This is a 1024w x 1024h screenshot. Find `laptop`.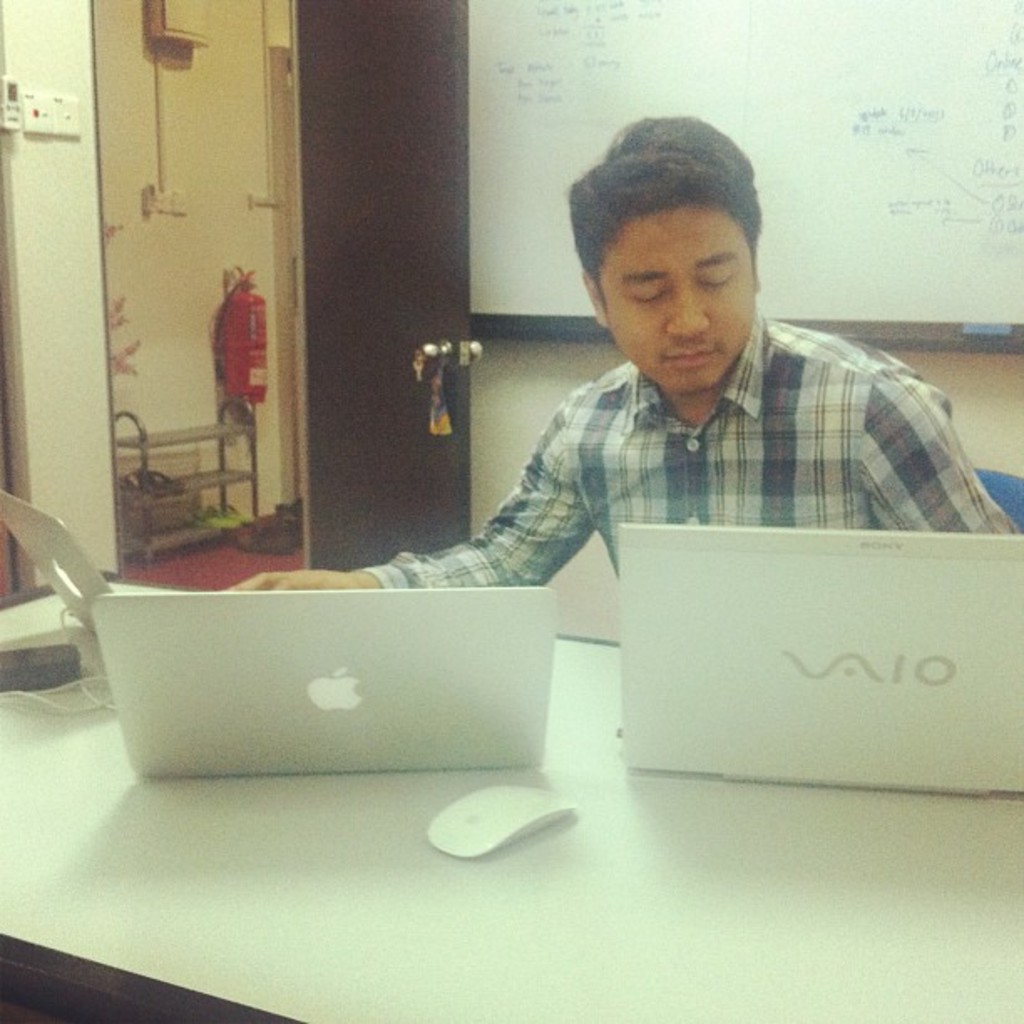
Bounding box: 621/527/1021/798.
